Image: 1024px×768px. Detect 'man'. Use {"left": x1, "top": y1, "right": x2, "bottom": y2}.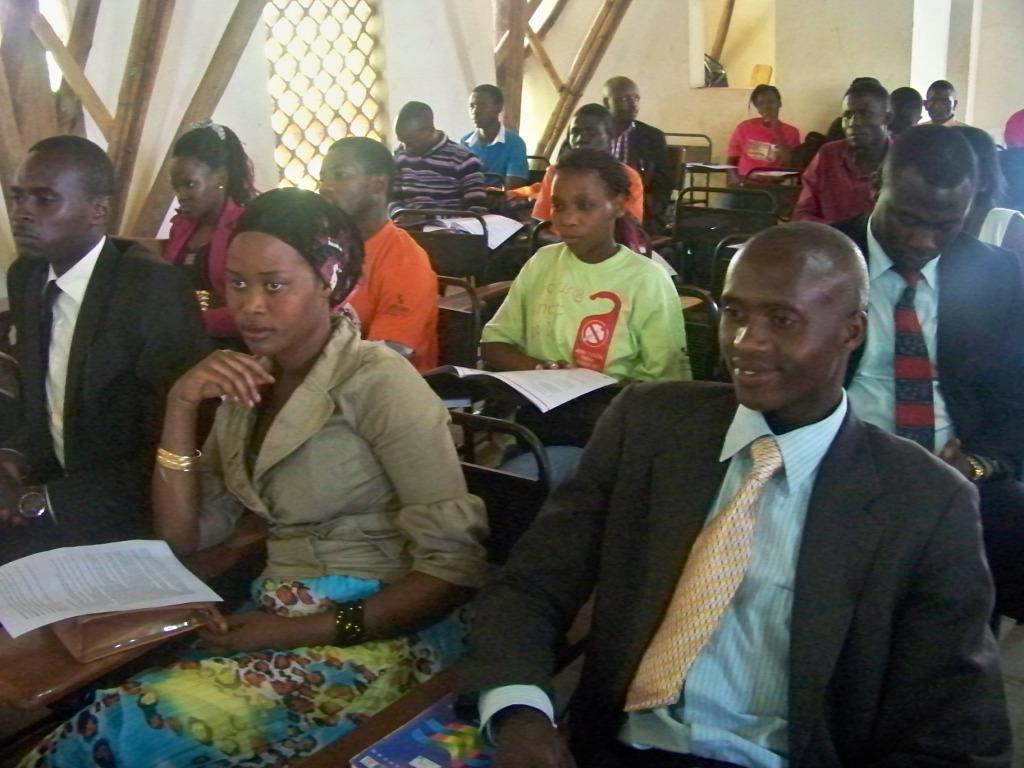
{"left": 555, "top": 74, "right": 674, "bottom": 235}.
